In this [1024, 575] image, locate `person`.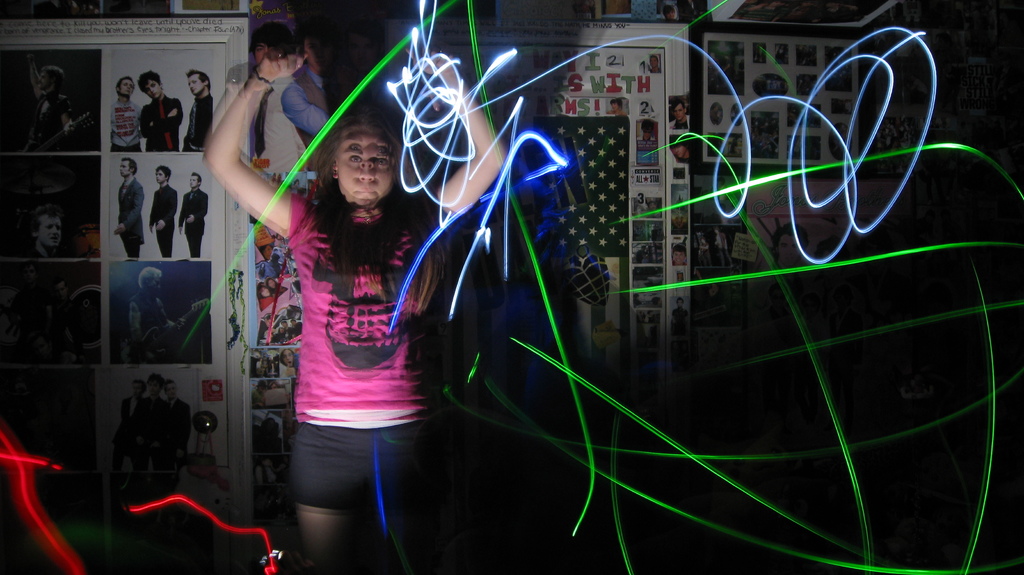
Bounding box: <region>180, 170, 211, 257</region>.
